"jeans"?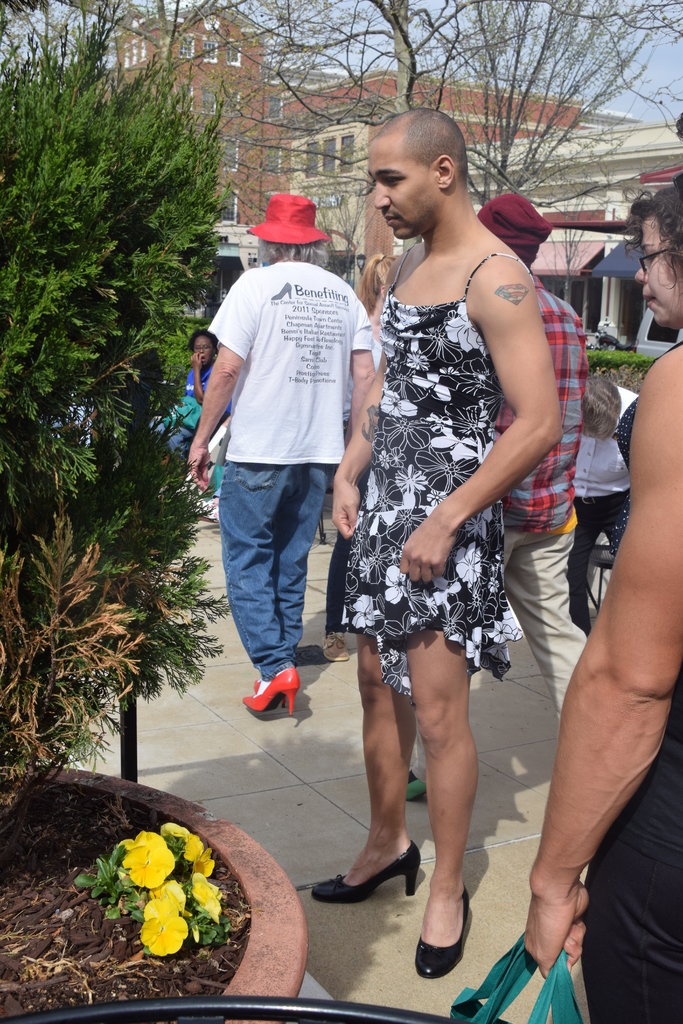
left=569, top=485, right=637, bottom=623
